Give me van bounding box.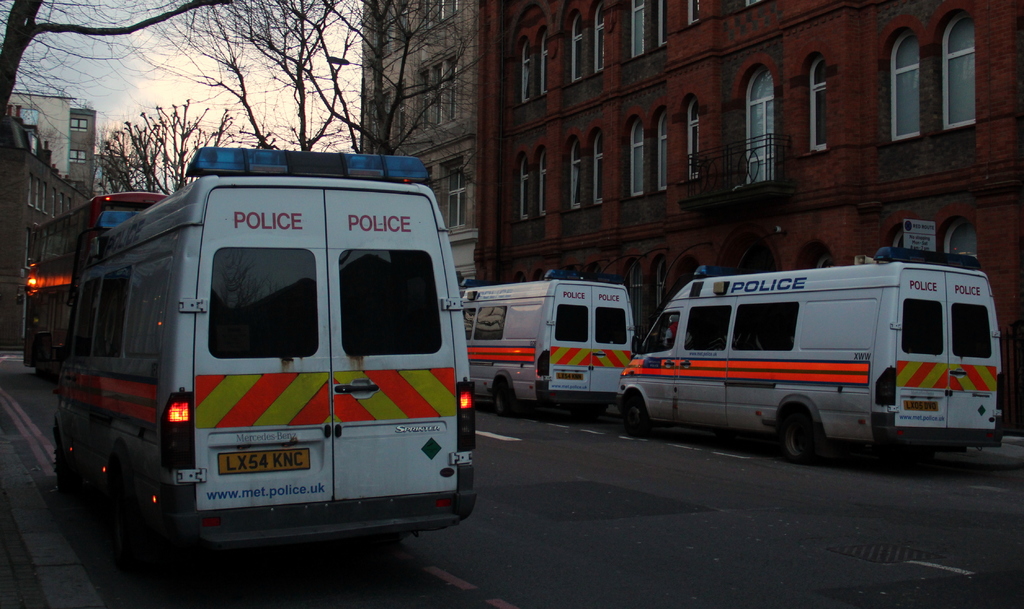
rect(613, 244, 1008, 467).
